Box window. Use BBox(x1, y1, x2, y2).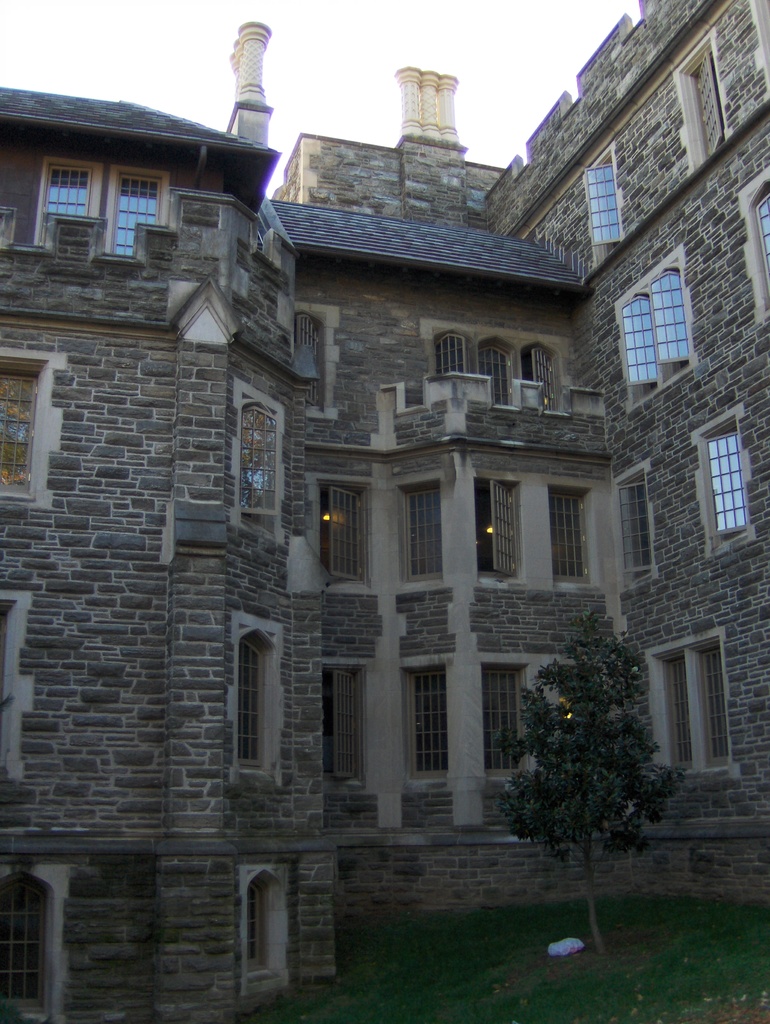
BBox(315, 666, 364, 792).
